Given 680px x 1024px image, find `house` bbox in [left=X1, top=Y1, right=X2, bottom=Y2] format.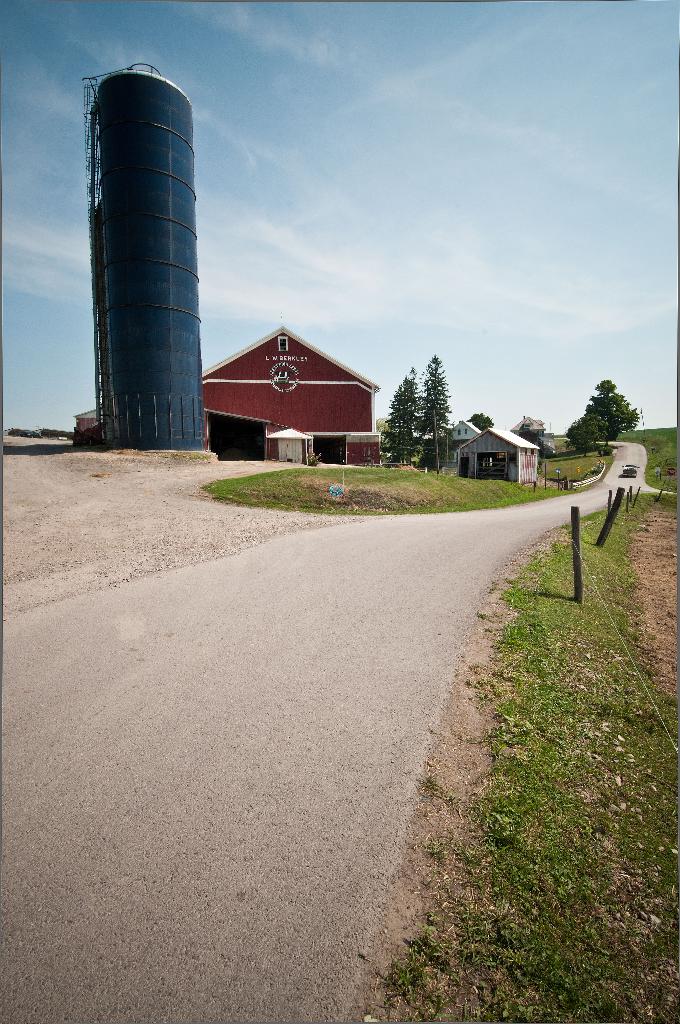
[left=434, top=420, right=480, bottom=469].
